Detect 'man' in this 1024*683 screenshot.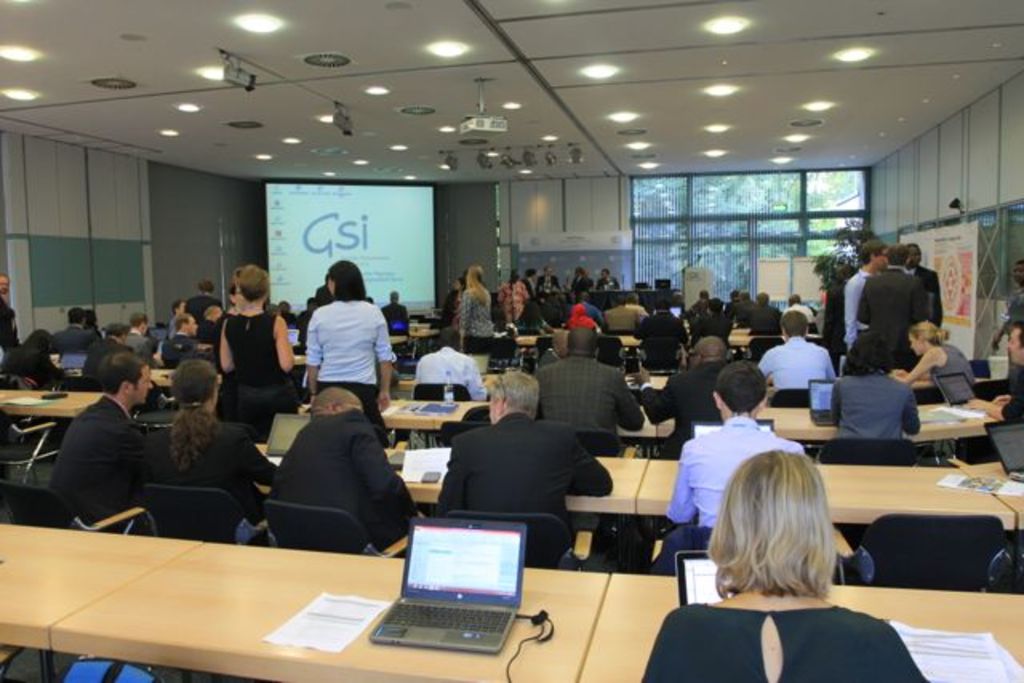
Detection: Rect(595, 264, 634, 296).
